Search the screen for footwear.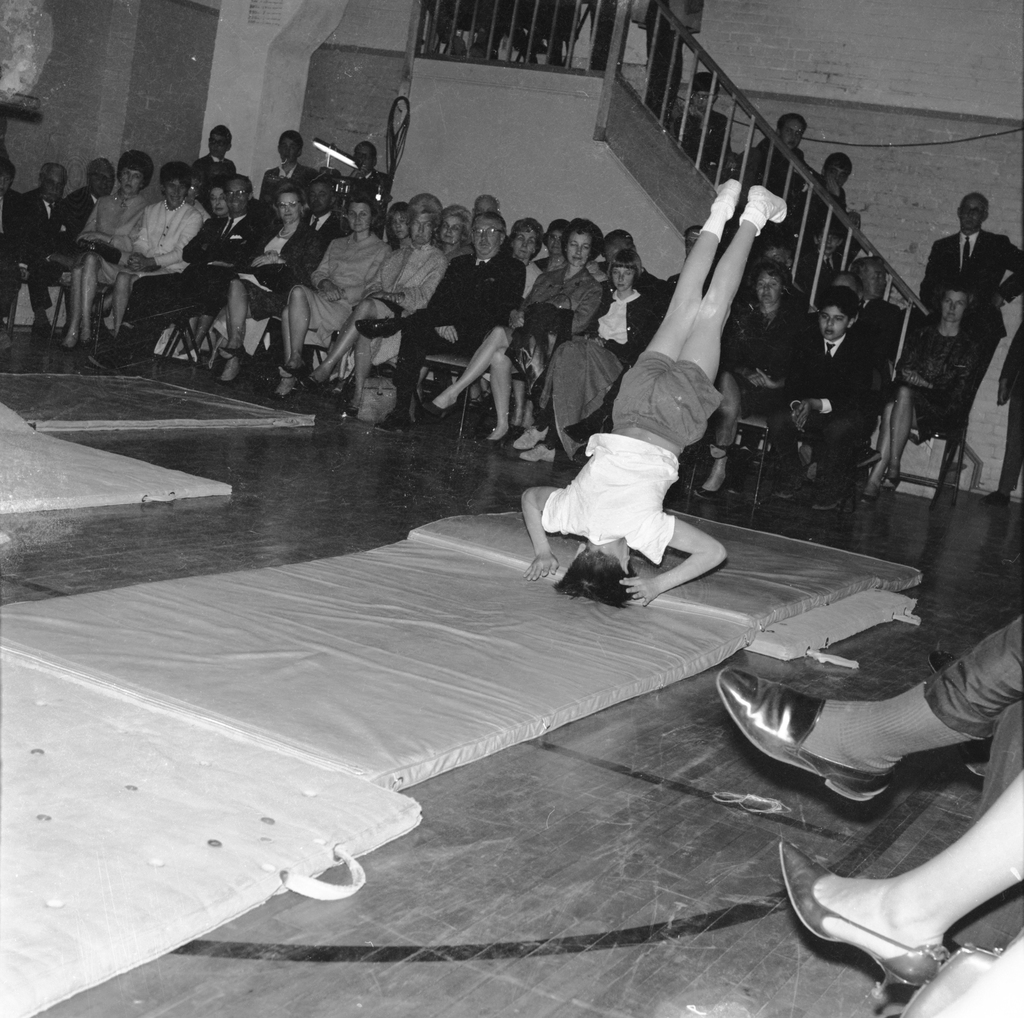
Found at [774, 837, 948, 996].
